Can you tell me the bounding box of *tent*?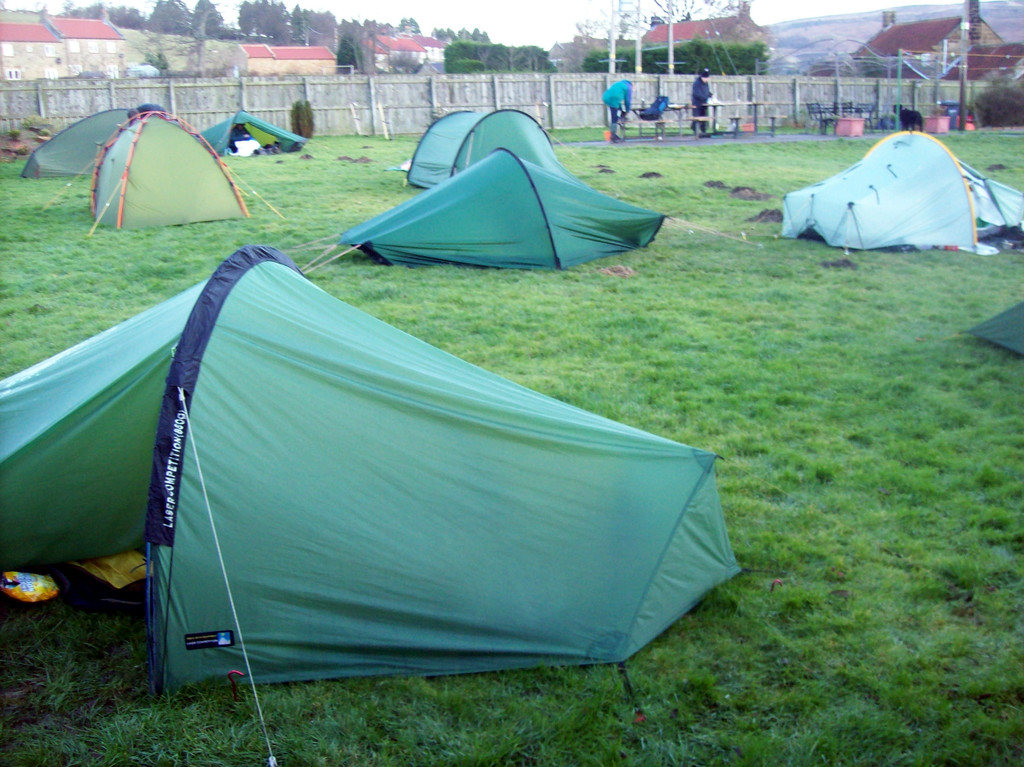
BBox(29, 99, 131, 188).
